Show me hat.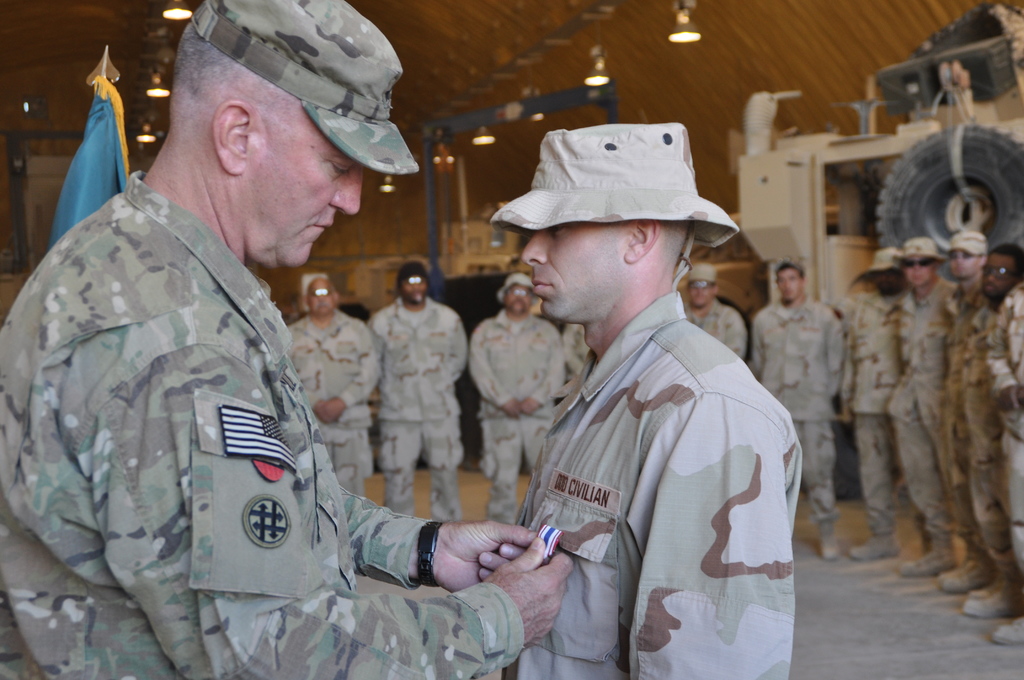
hat is here: 488 126 739 247.
